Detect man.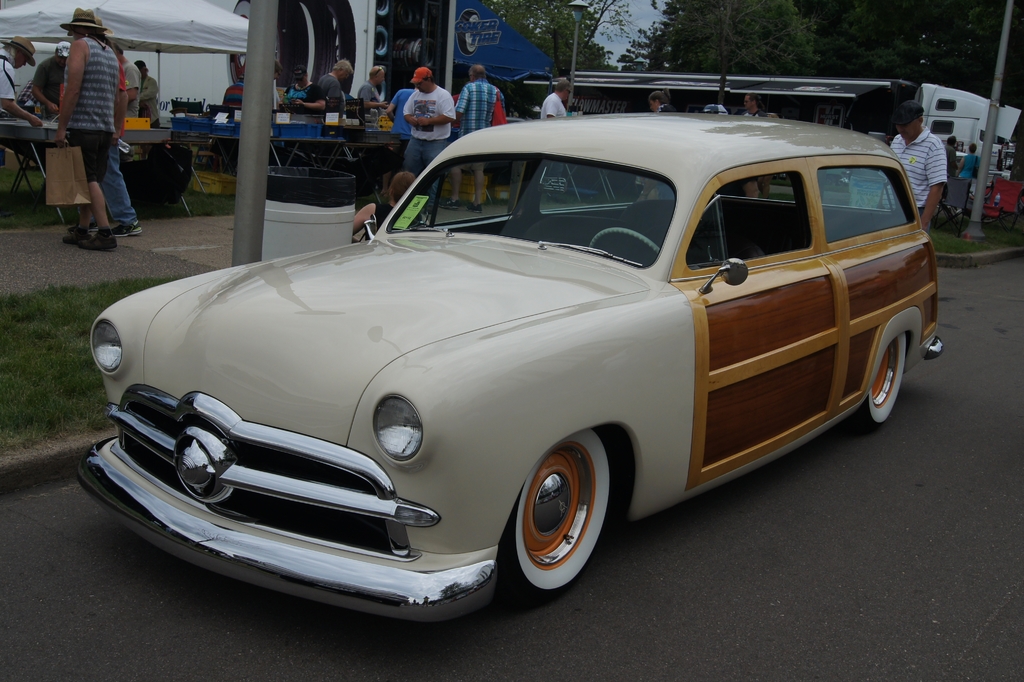
Detected at detection(43, 0, 127, 264).
